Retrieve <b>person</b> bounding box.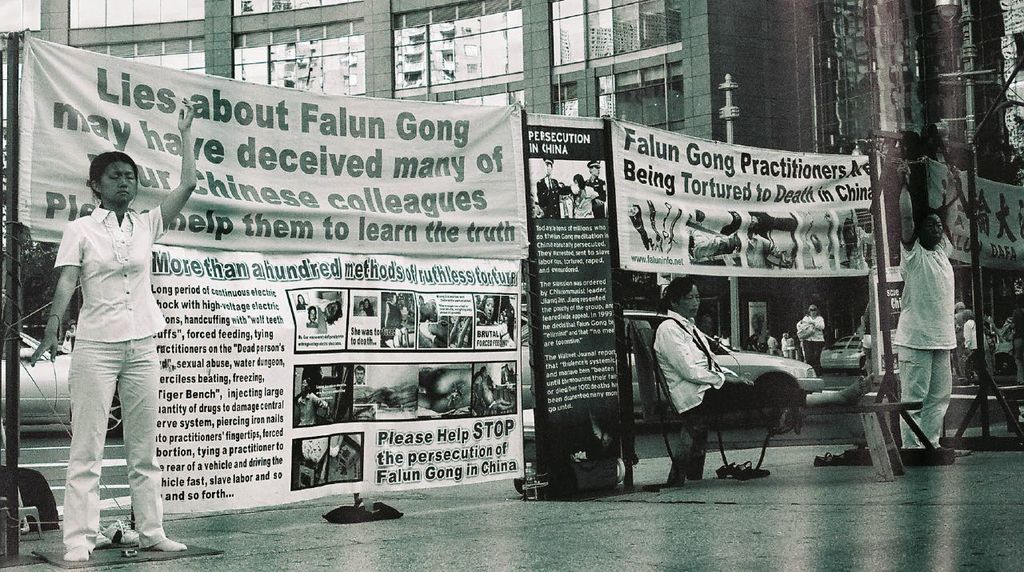
Bounding box: 894 194 967 451.
